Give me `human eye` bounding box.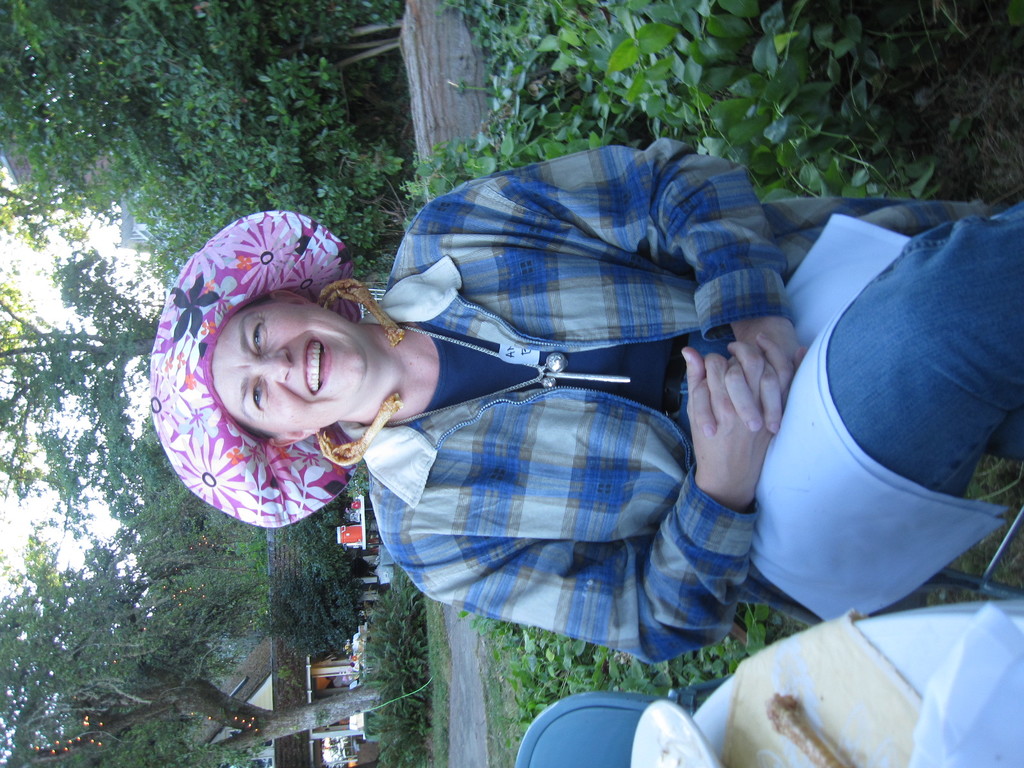
<bbox>250, 317, 267, 355</bbox>.
